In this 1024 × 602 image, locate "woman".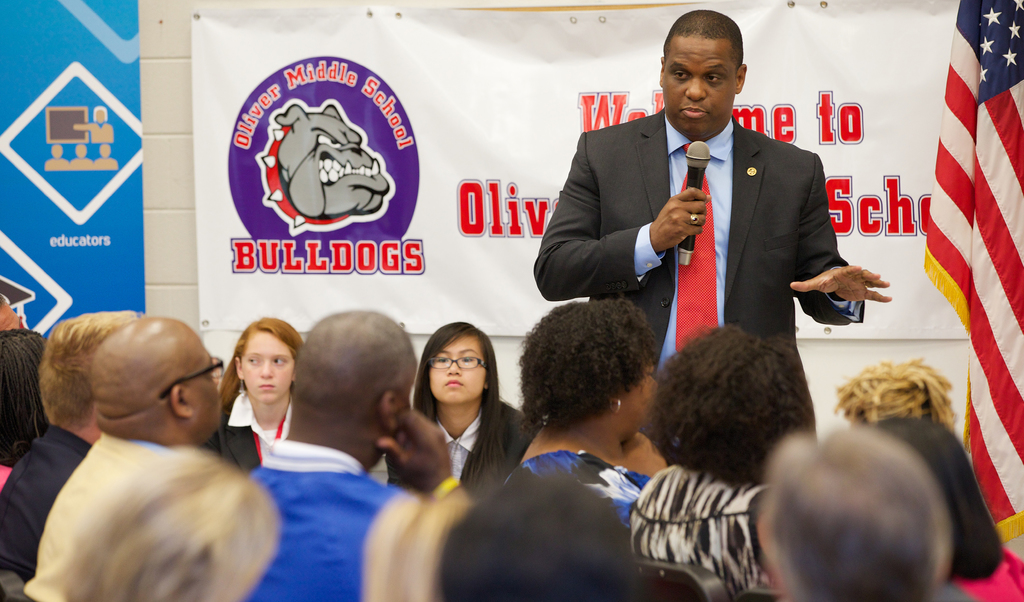
Bounding box: [386, 319, 536, 499].
